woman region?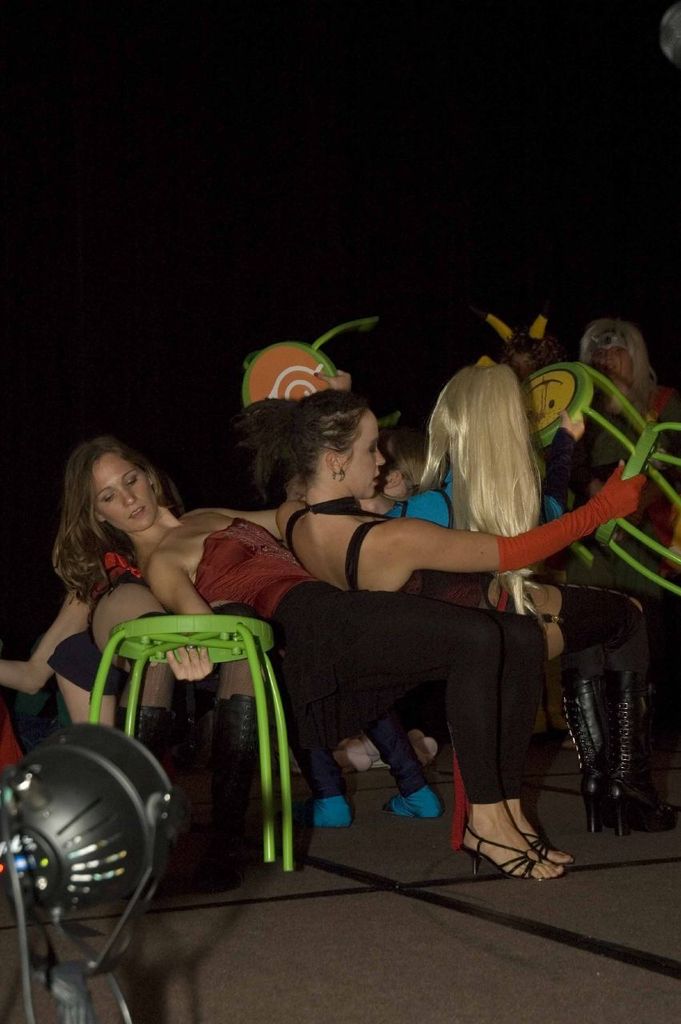
bbox(274, 362, 562, 838)
